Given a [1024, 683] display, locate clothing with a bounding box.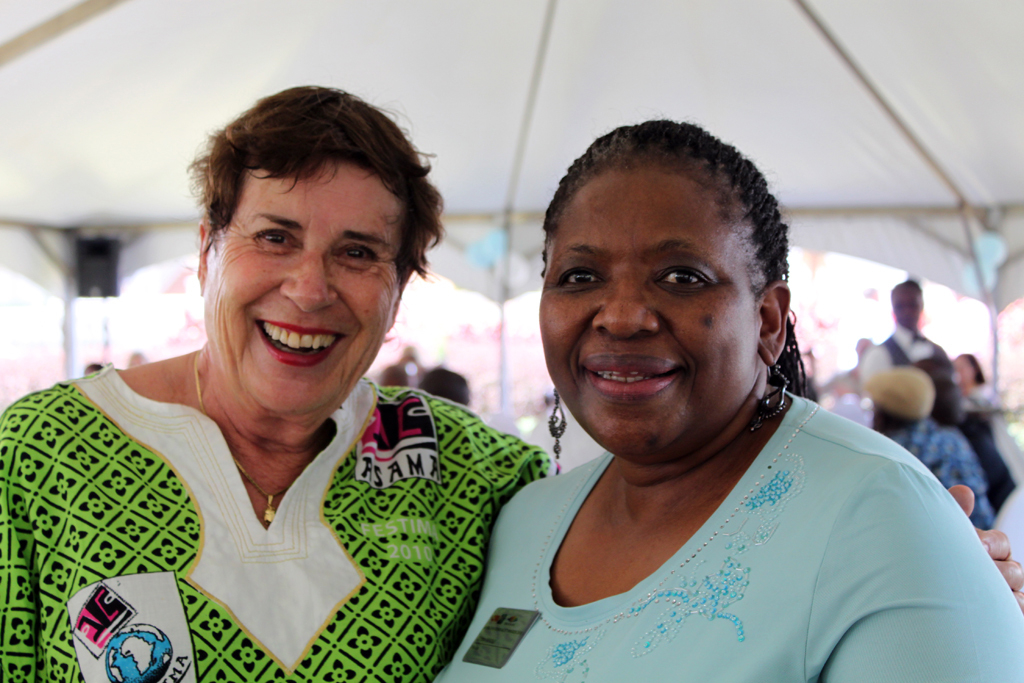
Located: [x1=436, y1=389, x2=1023, y2=682].
